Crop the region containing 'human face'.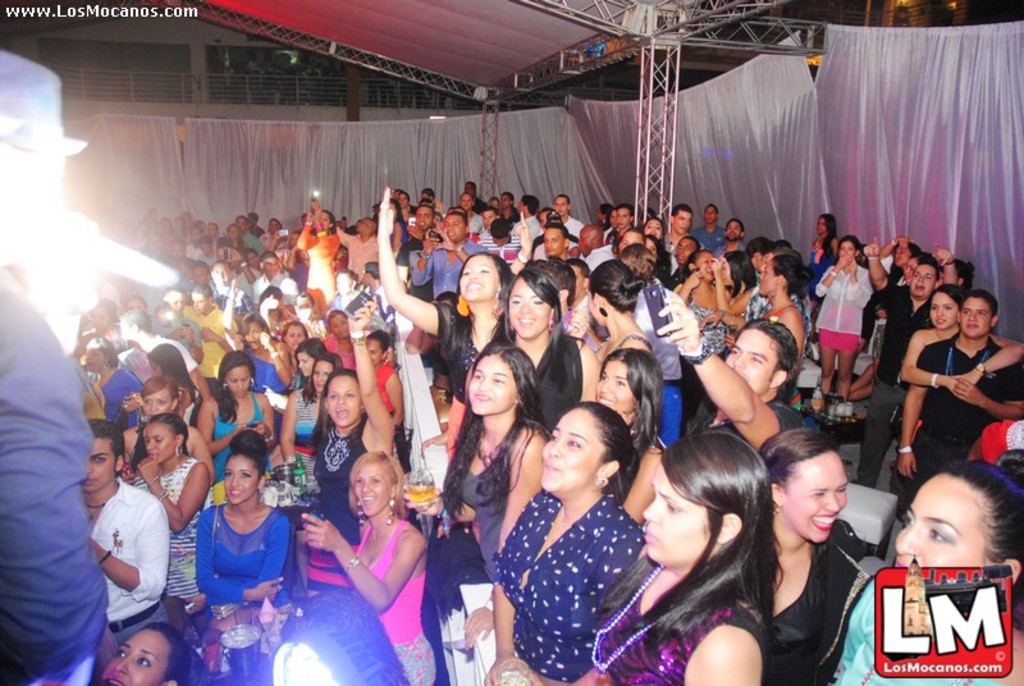
Crop region: 570/262/586/297.
